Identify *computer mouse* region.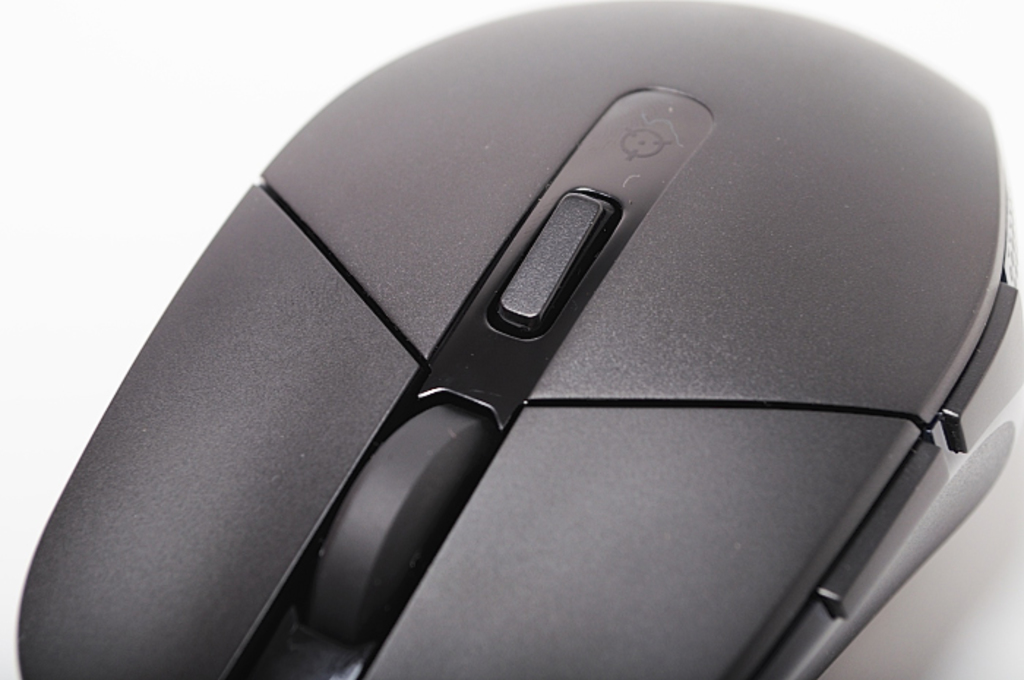
Region: bbox=[13, 0, 1021, 679].
